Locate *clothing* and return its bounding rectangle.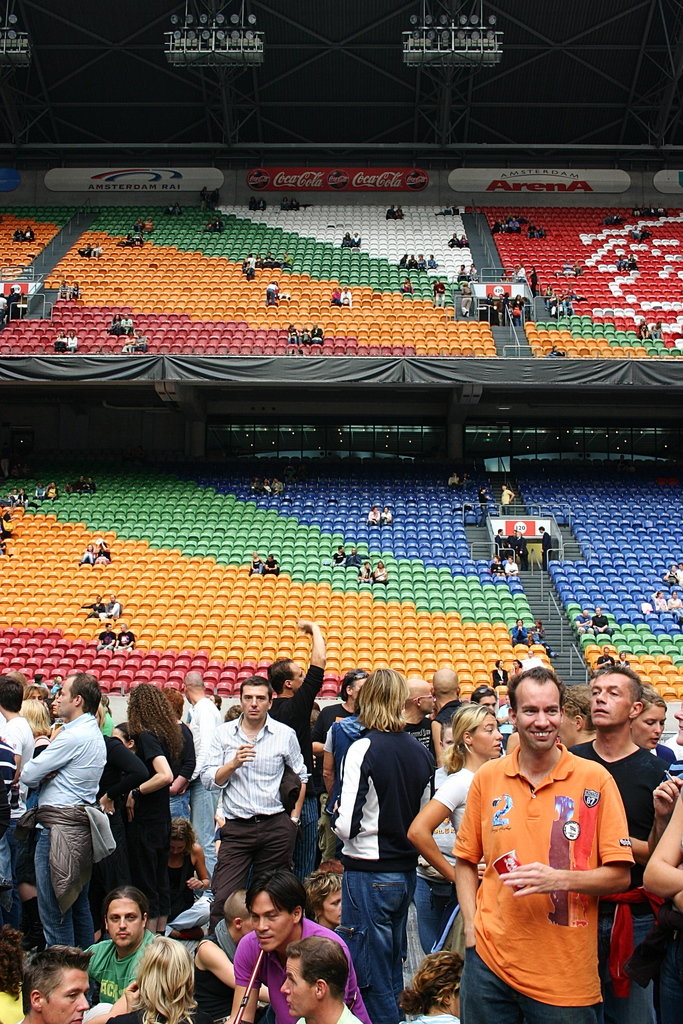
(left=0, top=715, right=36, bottom=883).
